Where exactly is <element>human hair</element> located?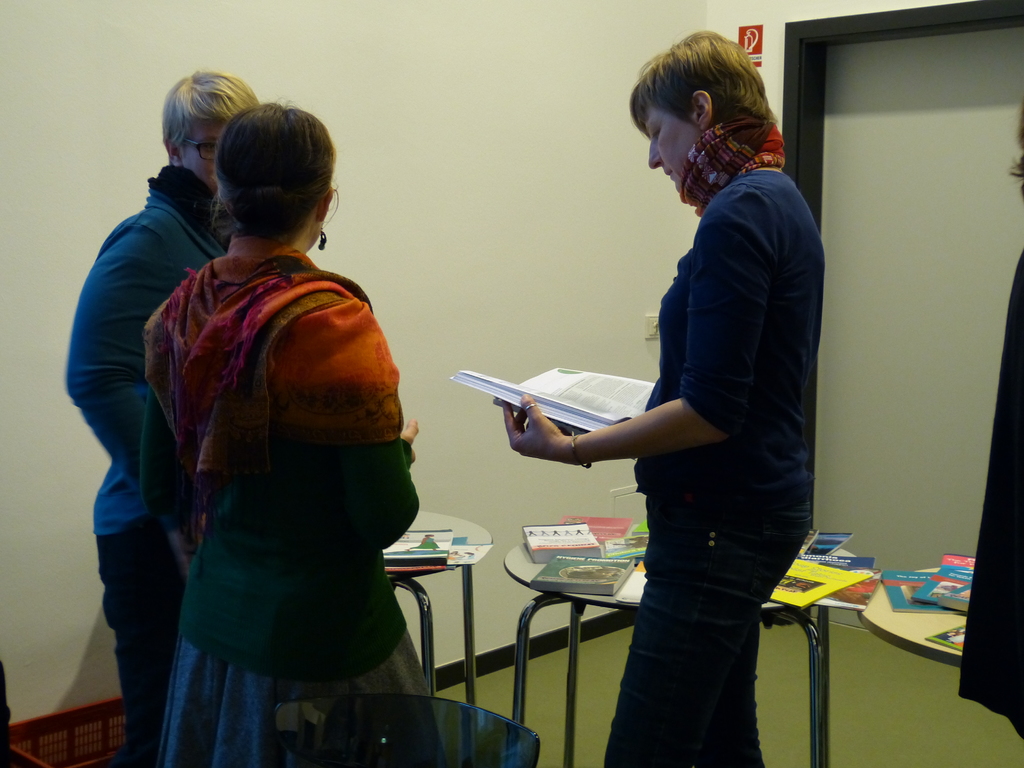
Its bounding box is (628, 25, 779, 128).
